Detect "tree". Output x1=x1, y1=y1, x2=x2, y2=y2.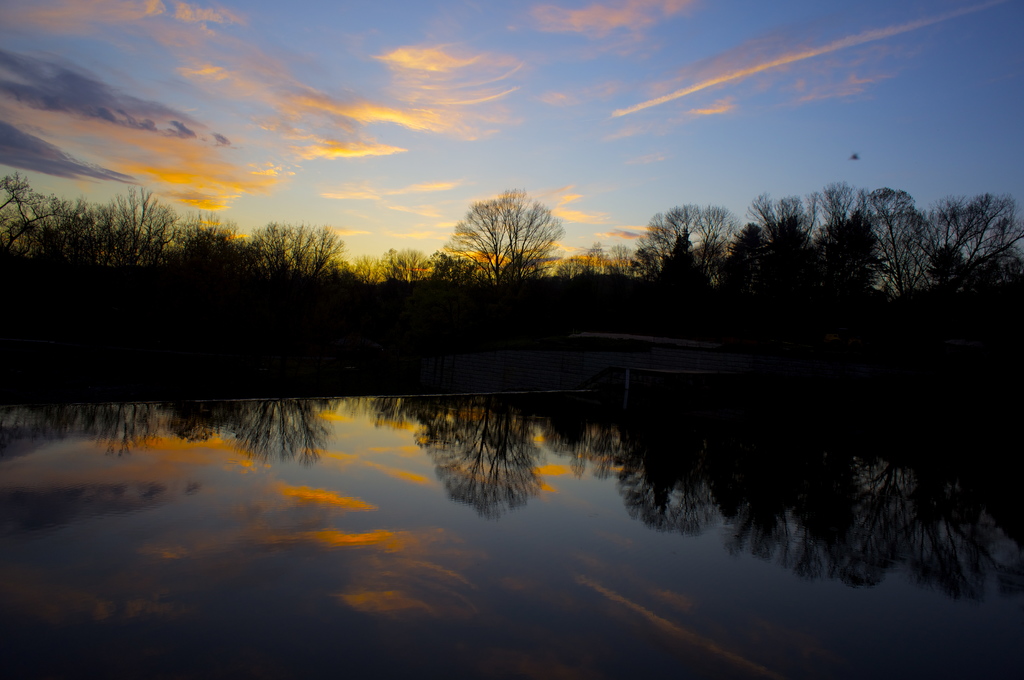
x1=600, y1=245, x2=636, y2=279.
